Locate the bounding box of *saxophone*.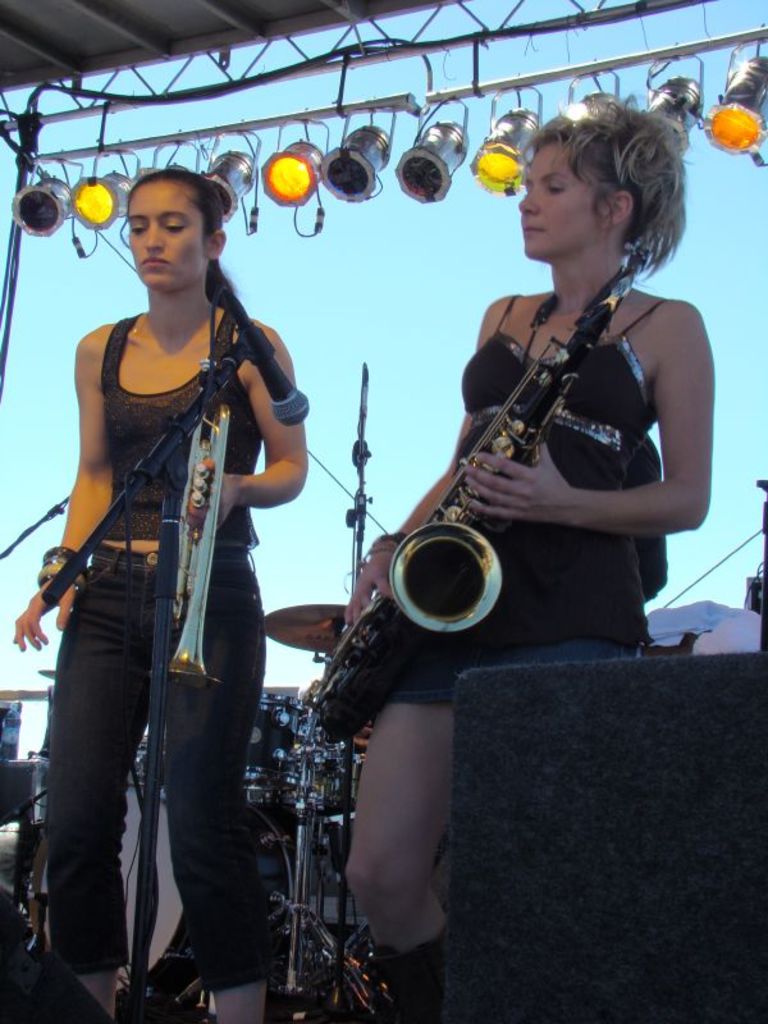
Bounding box: [314,259,632,742].
